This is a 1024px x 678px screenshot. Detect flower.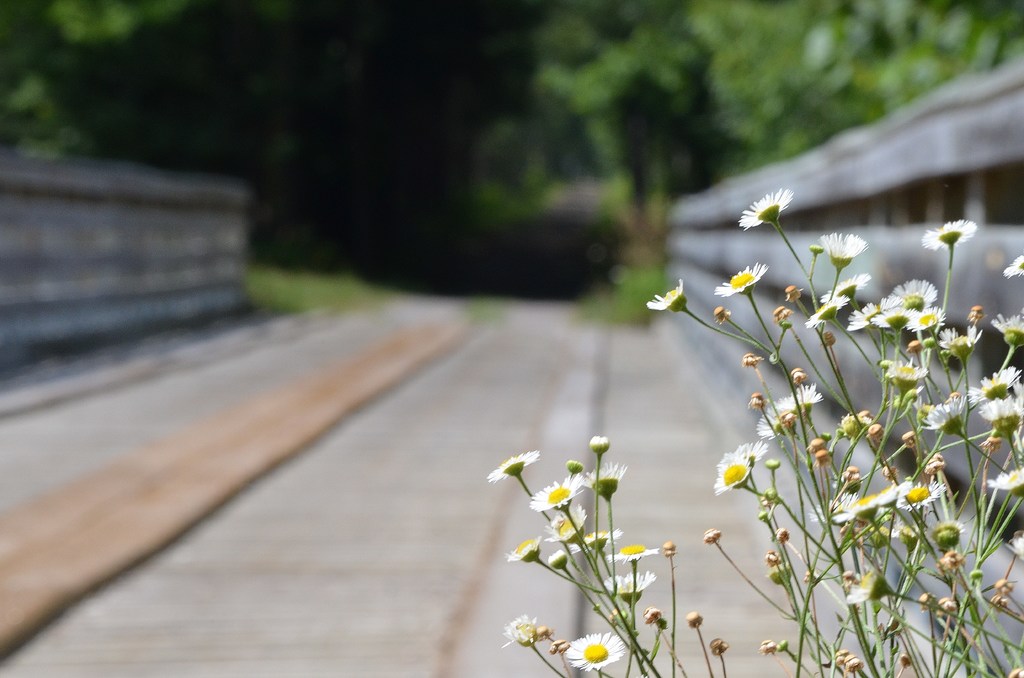
(left=576, top=460, right=624, bottom=500).
